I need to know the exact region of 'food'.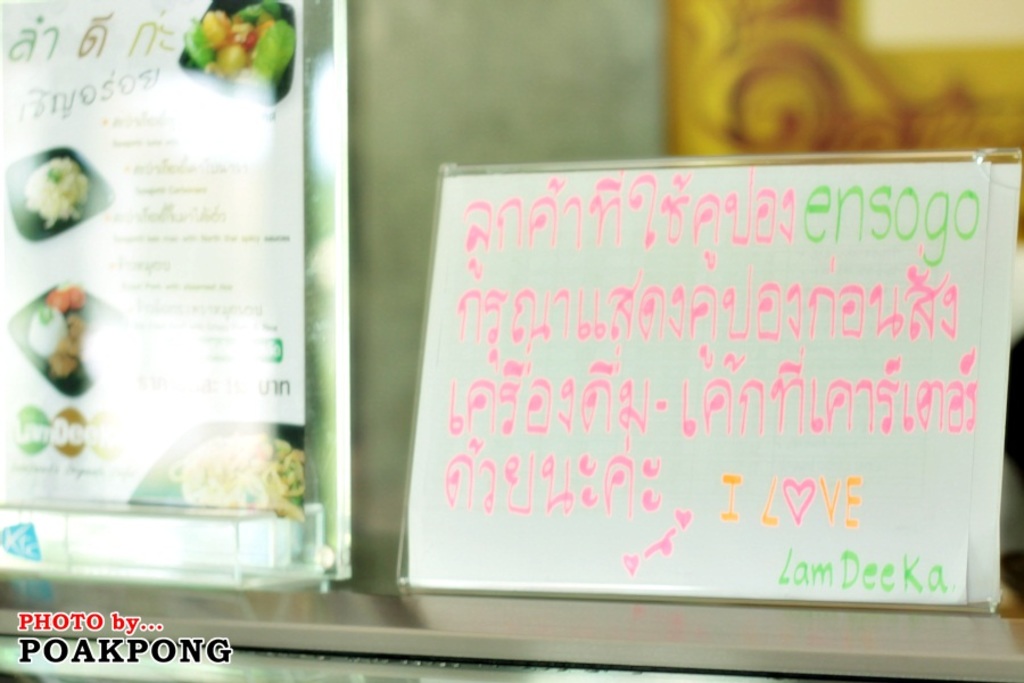
Region: <region>20, 156, 91, 233</region>.
